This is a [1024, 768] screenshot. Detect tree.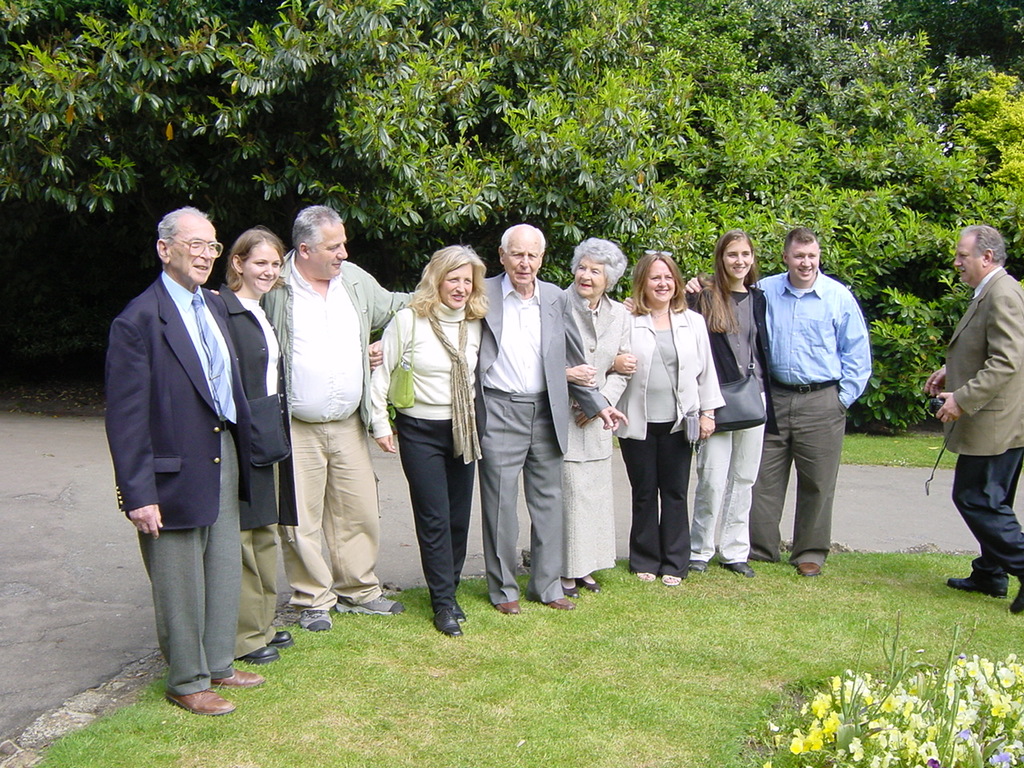
box(0, 0, 1023, 437).
